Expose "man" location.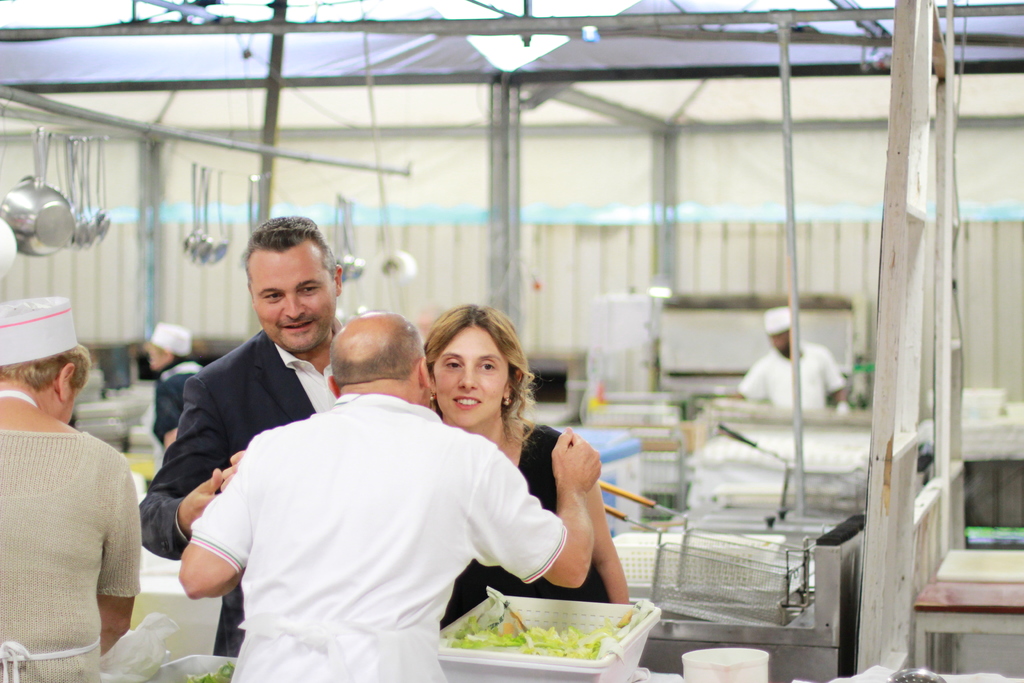
Exposed at <bbox>735, 301, 849, 404</bbox>.
